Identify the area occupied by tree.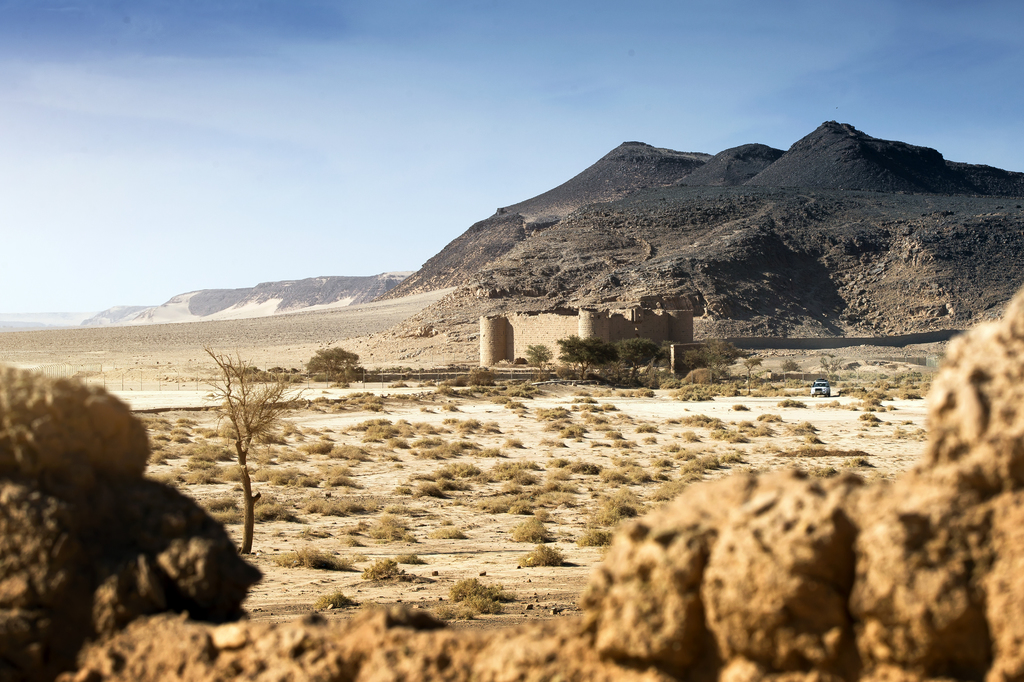
Area: box=[182, 339, 284, 539].
